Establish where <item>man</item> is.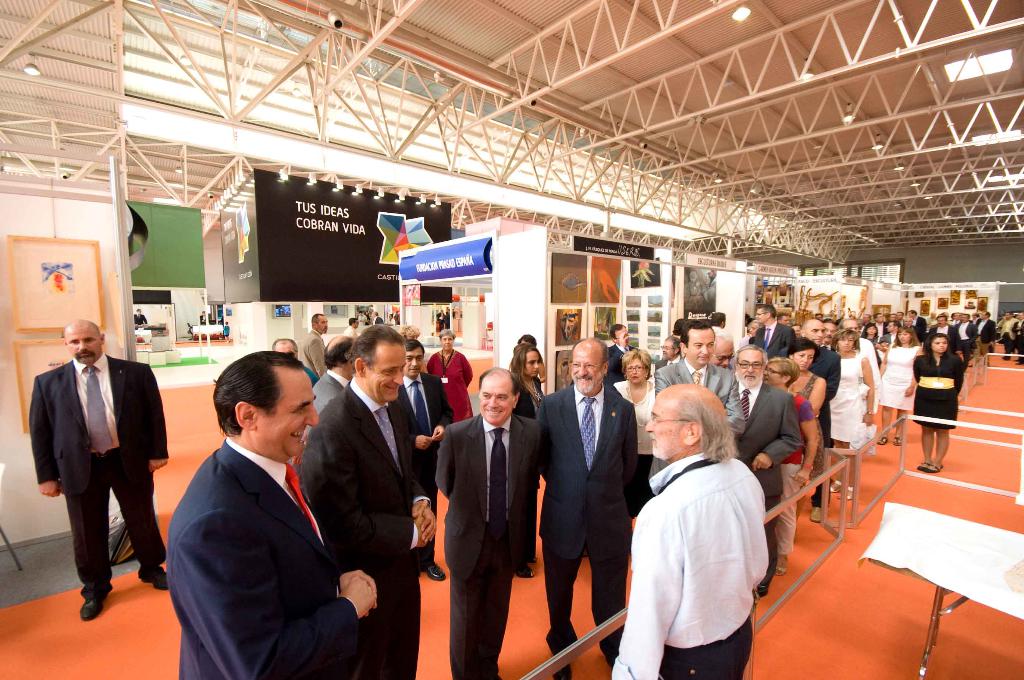
Established at pyautogui.locateOnScreen(797, 312, 838, 525).
